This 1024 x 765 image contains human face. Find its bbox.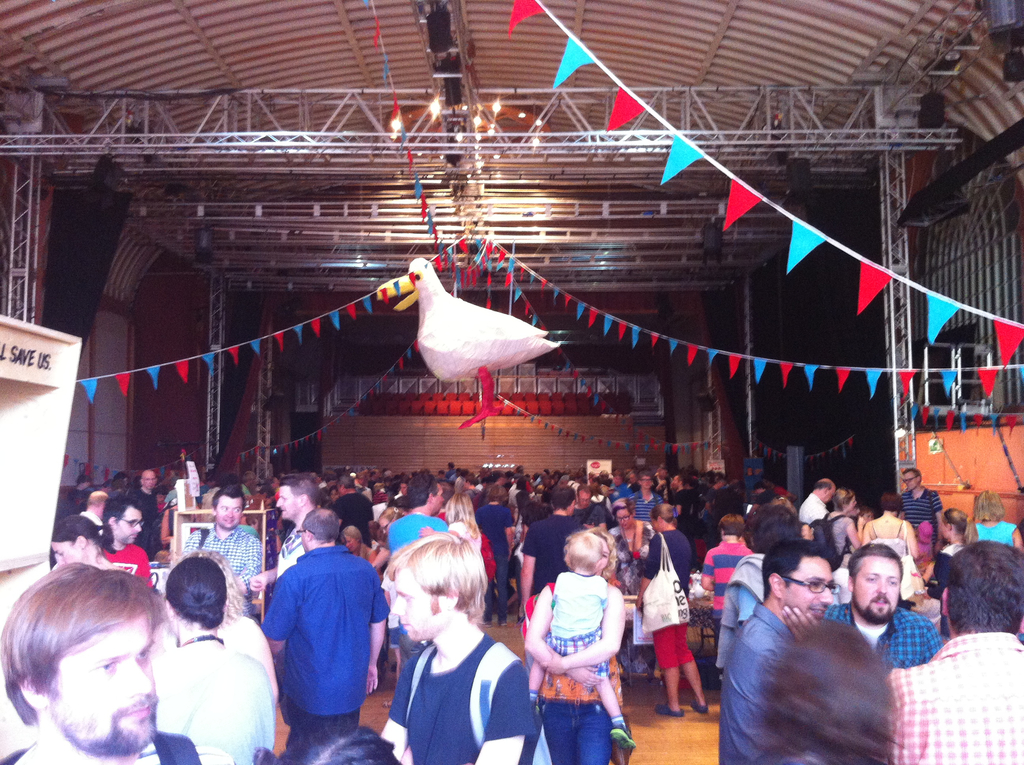
782, 563, 834, 623.
